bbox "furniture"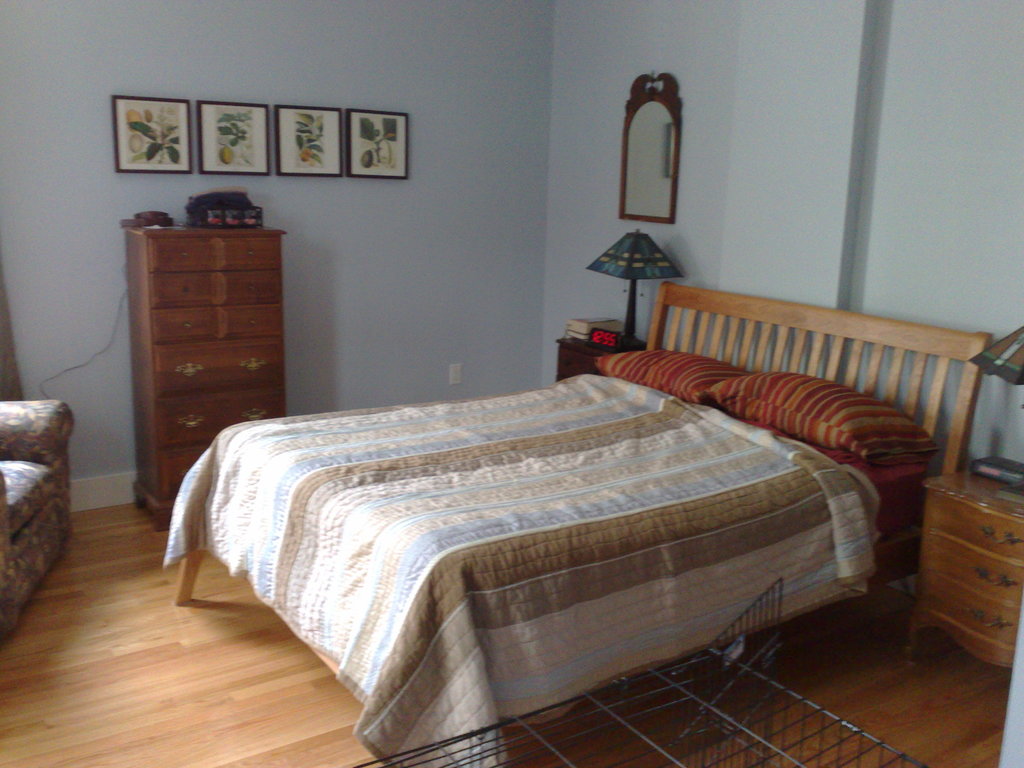
<bbox>909, 458, 1023, 669</bbox>
